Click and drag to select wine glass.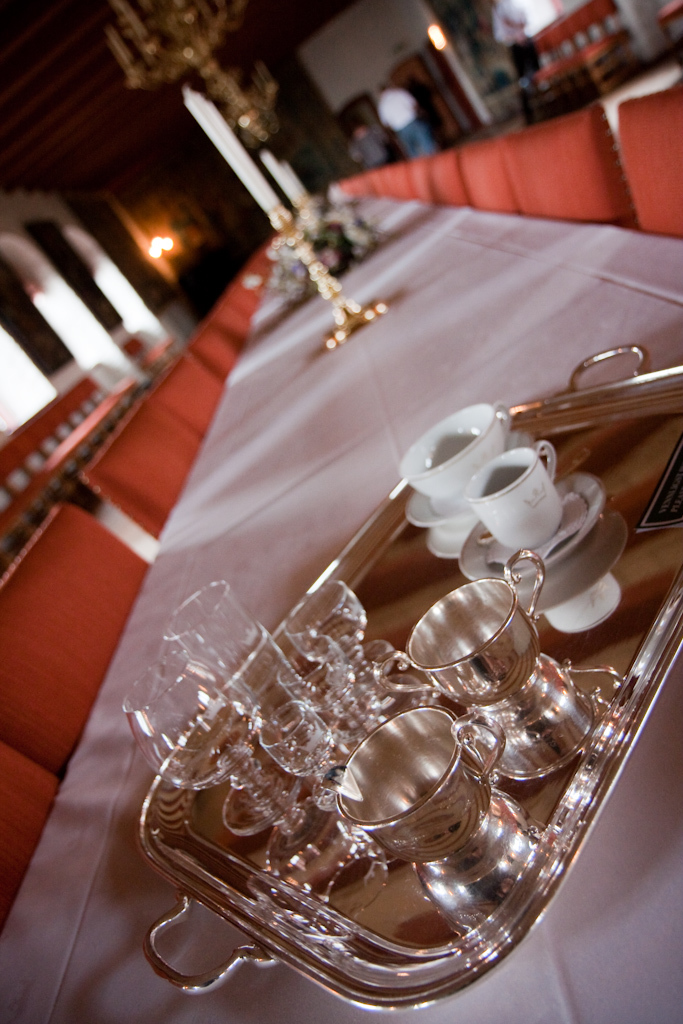
Selection: (258,704,357,815).
